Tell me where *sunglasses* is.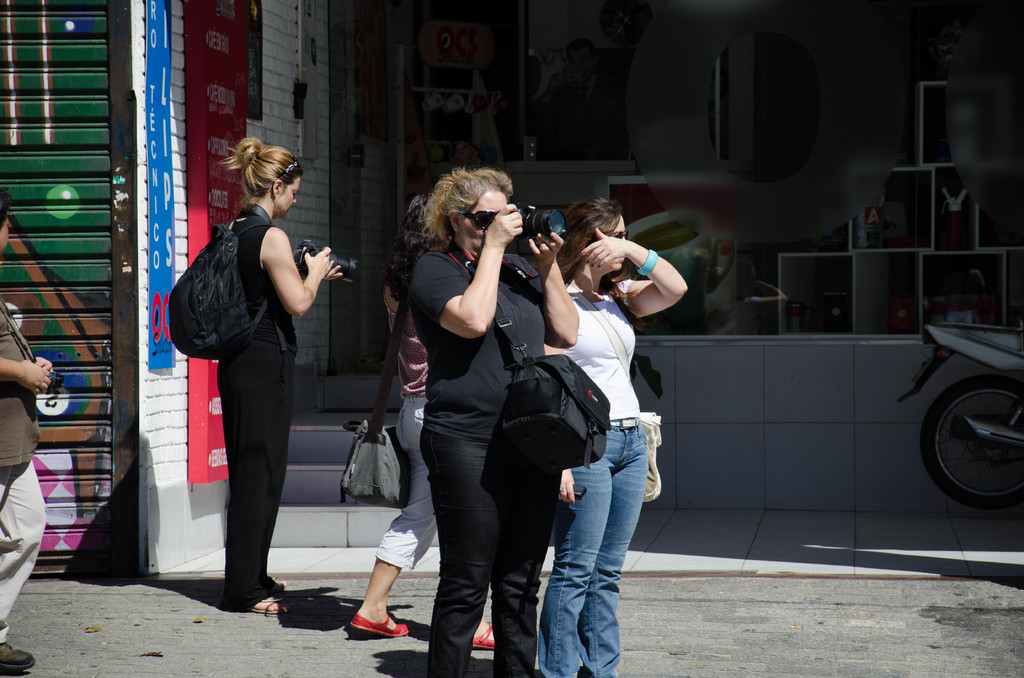
*sunglasses* is at x1=612 y1=234 x2=625 y2=236.
